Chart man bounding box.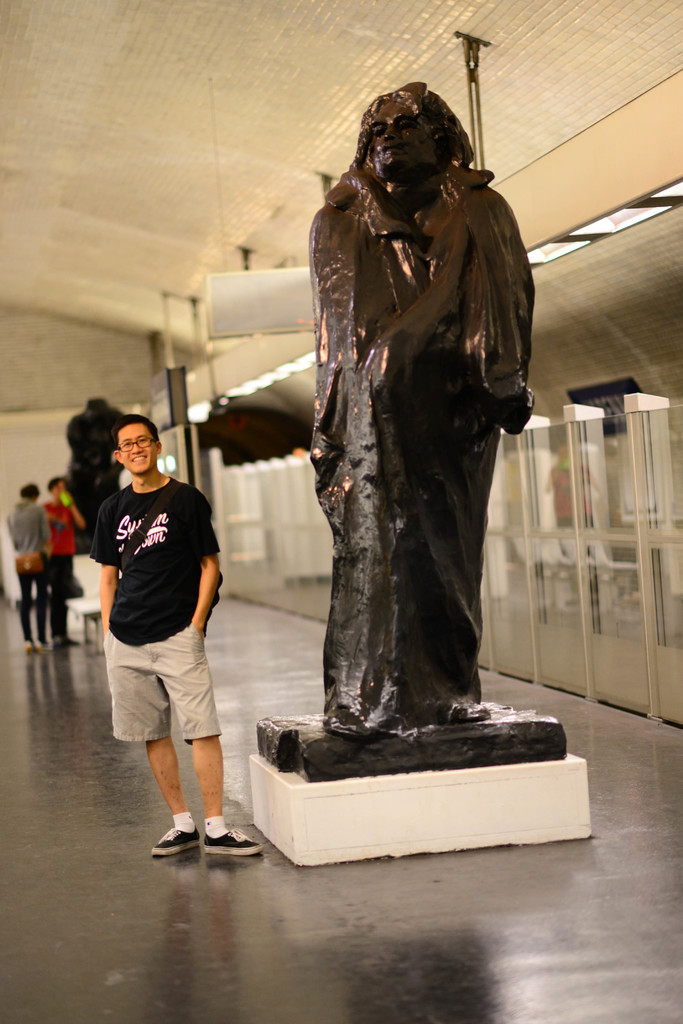
Charted: [x1=313, y1=74, x2=539, y2=733].
